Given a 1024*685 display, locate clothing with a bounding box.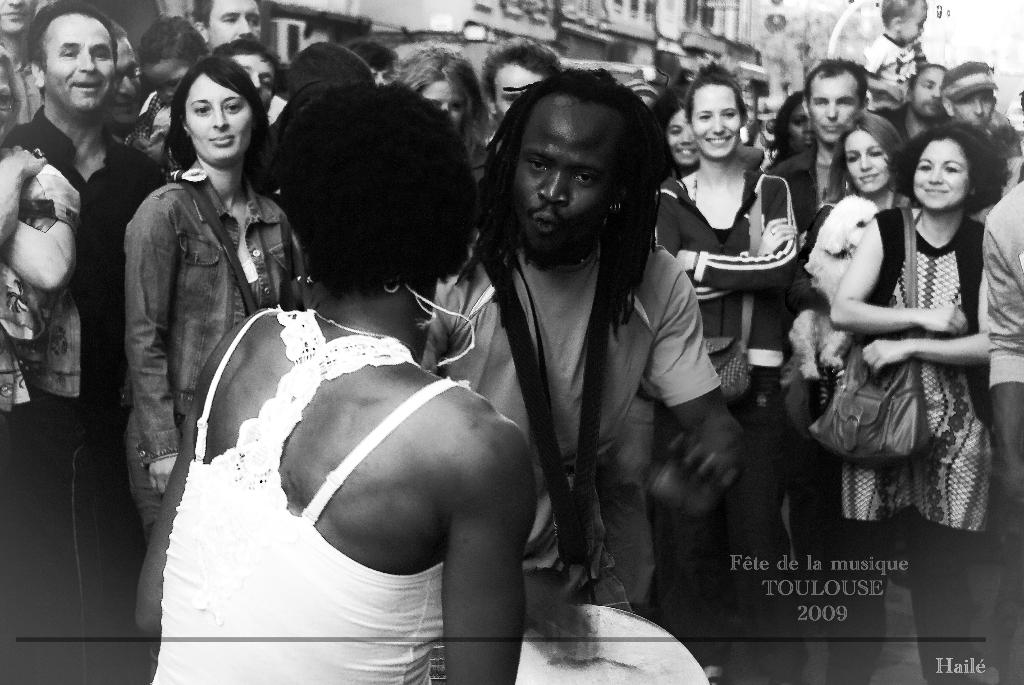
Located: bbox(268, 95, 284, 118).
